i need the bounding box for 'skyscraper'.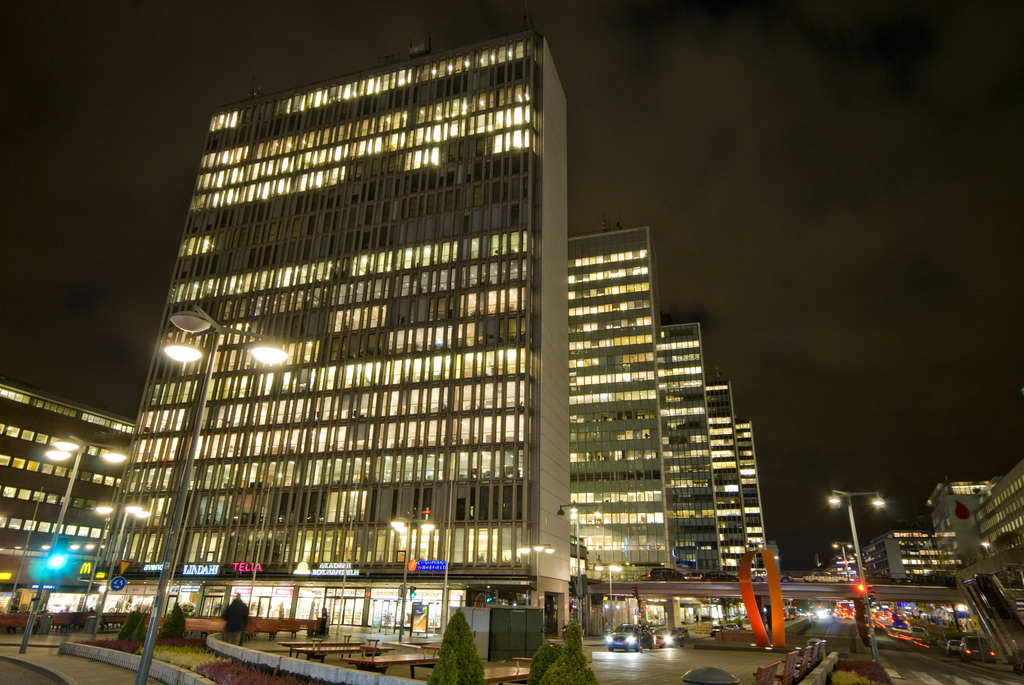
Here it is: rect(0, 383, 138, 606).
